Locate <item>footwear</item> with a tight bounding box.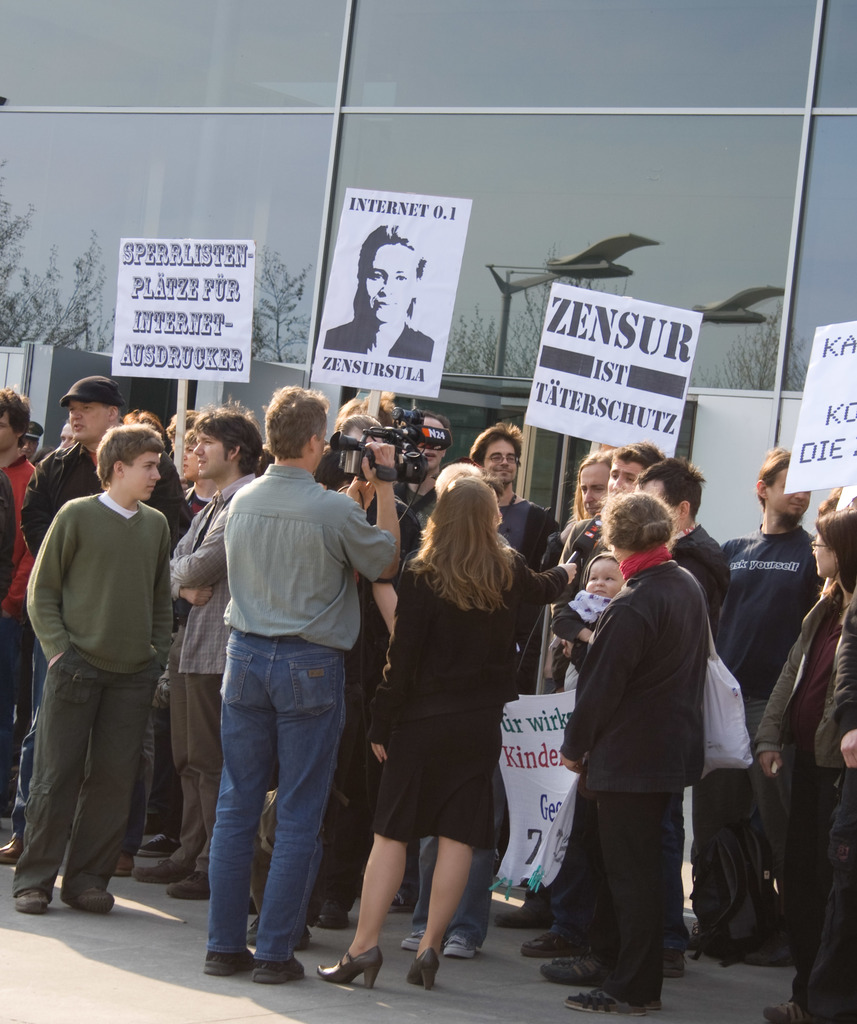
rect(241, 914, 313, 945).
